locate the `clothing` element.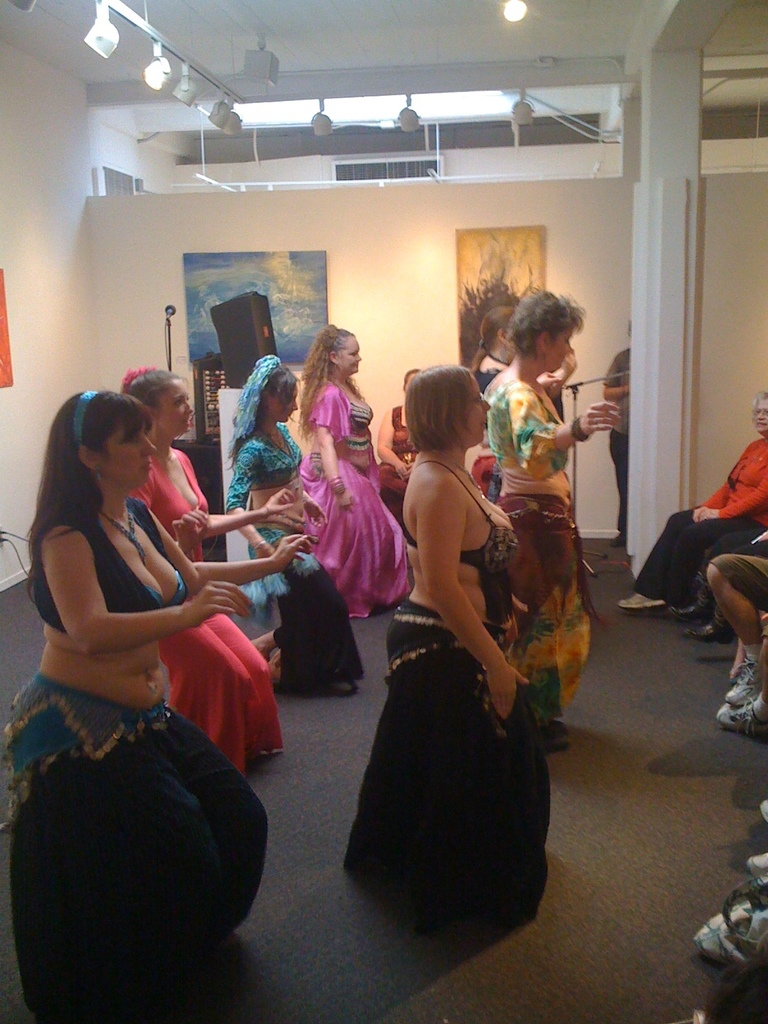
Element bbox: select_region(479, 360, 598, 742).
